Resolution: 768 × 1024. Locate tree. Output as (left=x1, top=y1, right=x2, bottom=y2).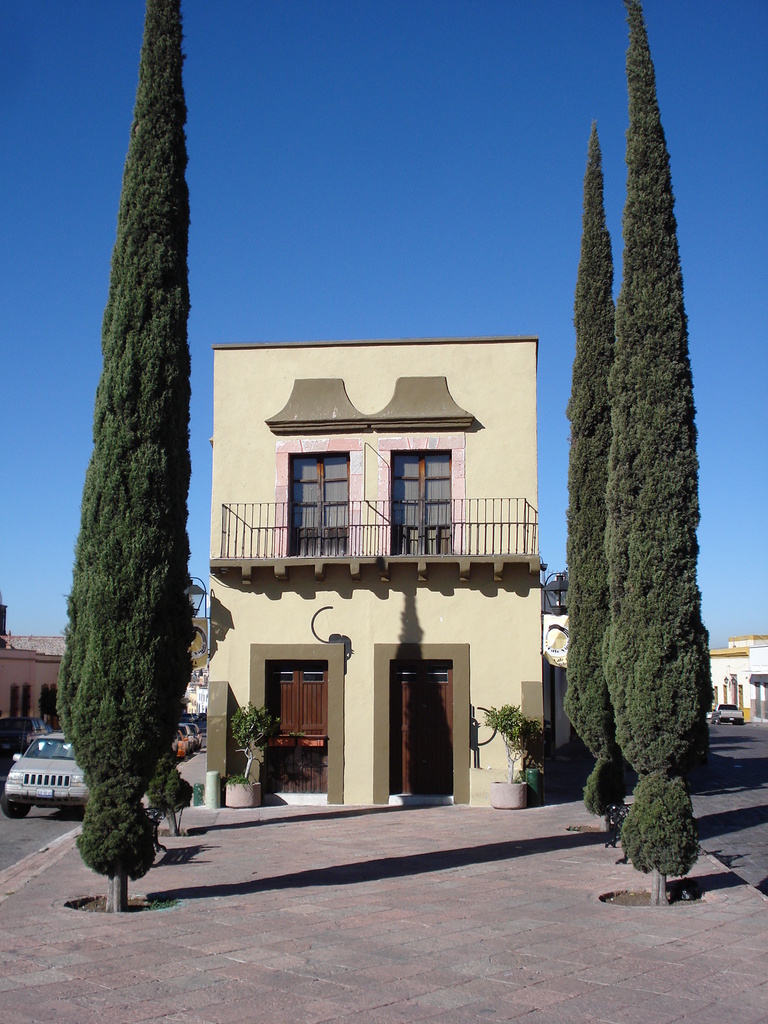
(left=554, top=116, right=644, bottom=841).
